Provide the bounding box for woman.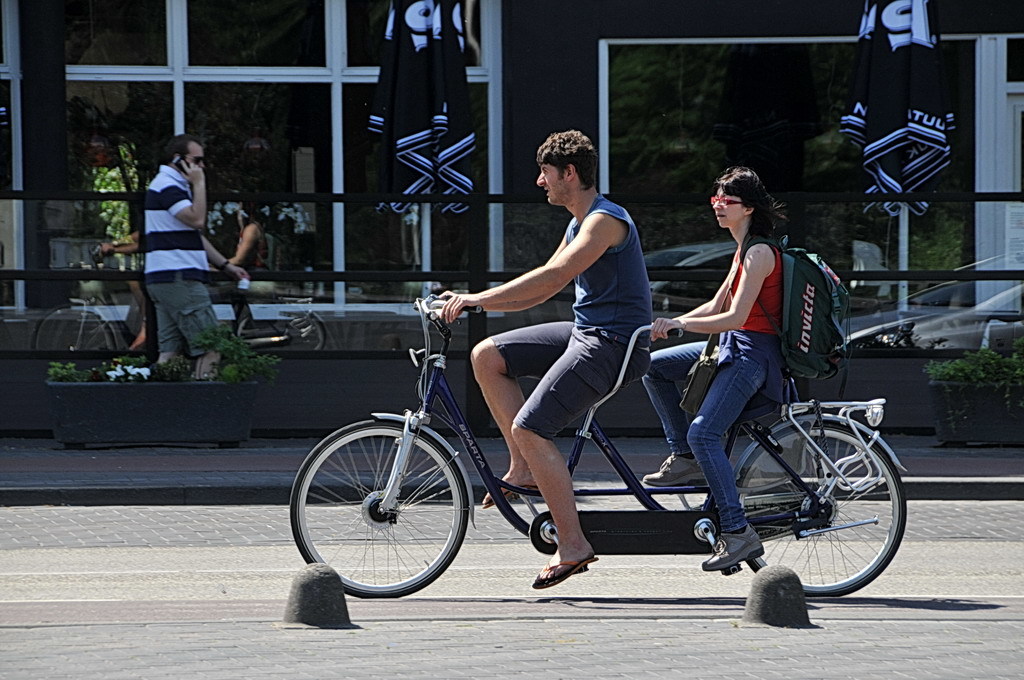
[x1=639, y1=162, x2=792, y2=572].
